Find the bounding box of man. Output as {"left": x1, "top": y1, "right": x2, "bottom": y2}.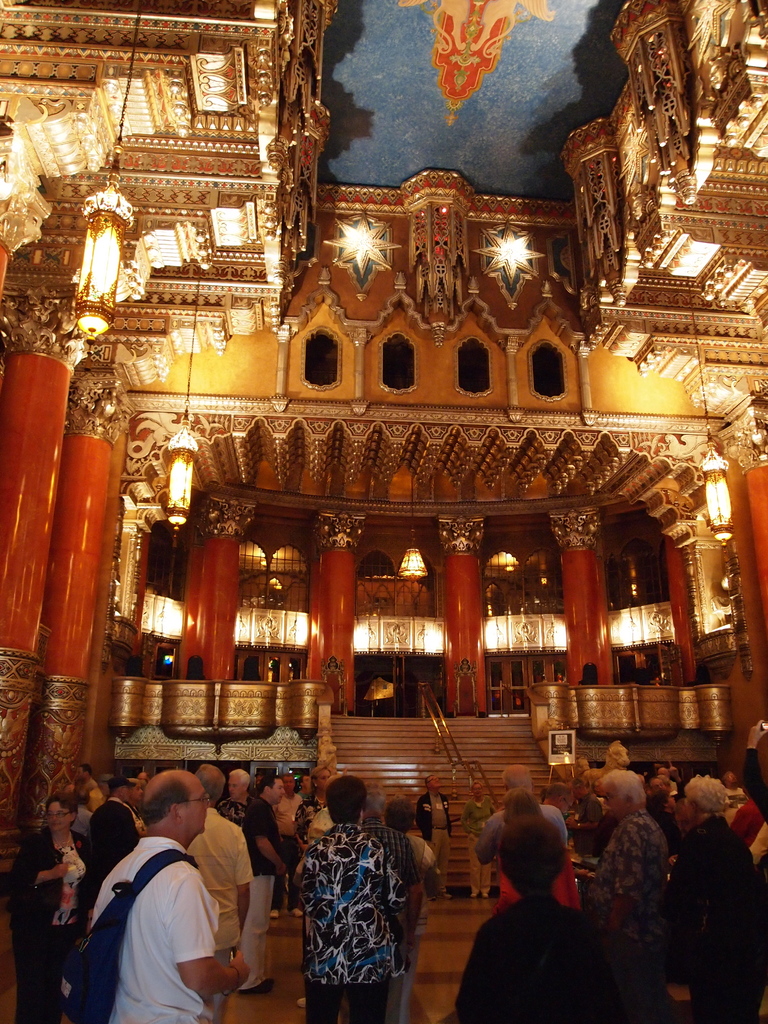
{"left": 583, "top": 766, "right": 669, "bottom": 971}.
